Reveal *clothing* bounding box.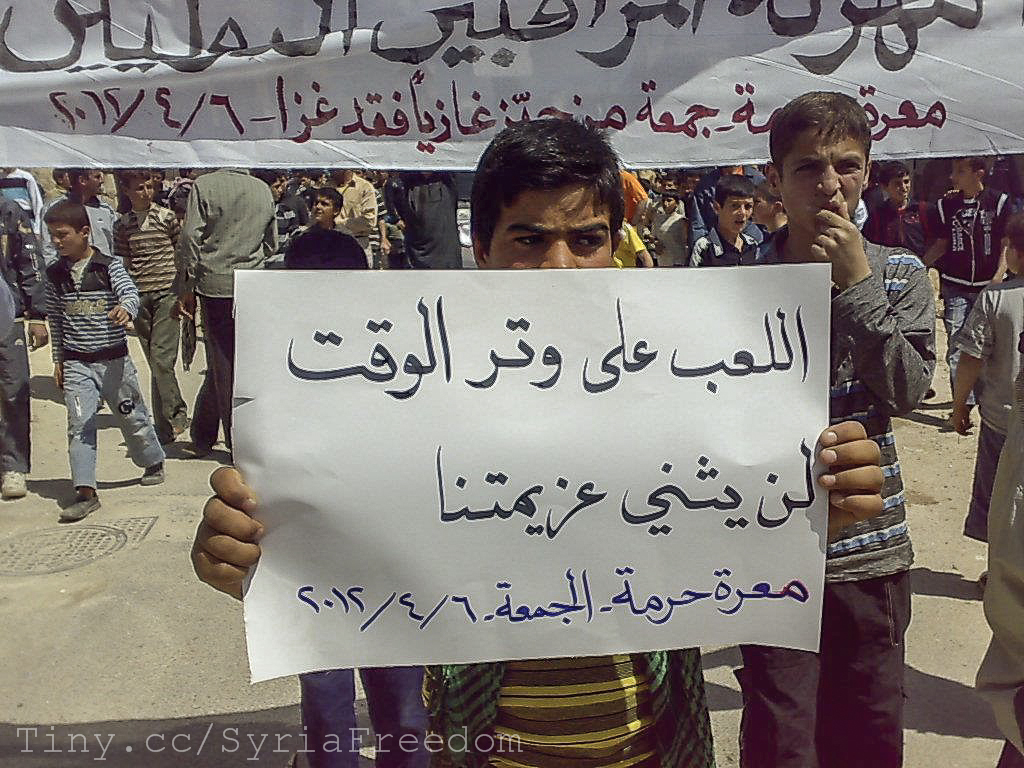
Revealed: bbox=[0, 184, 38, 470].
